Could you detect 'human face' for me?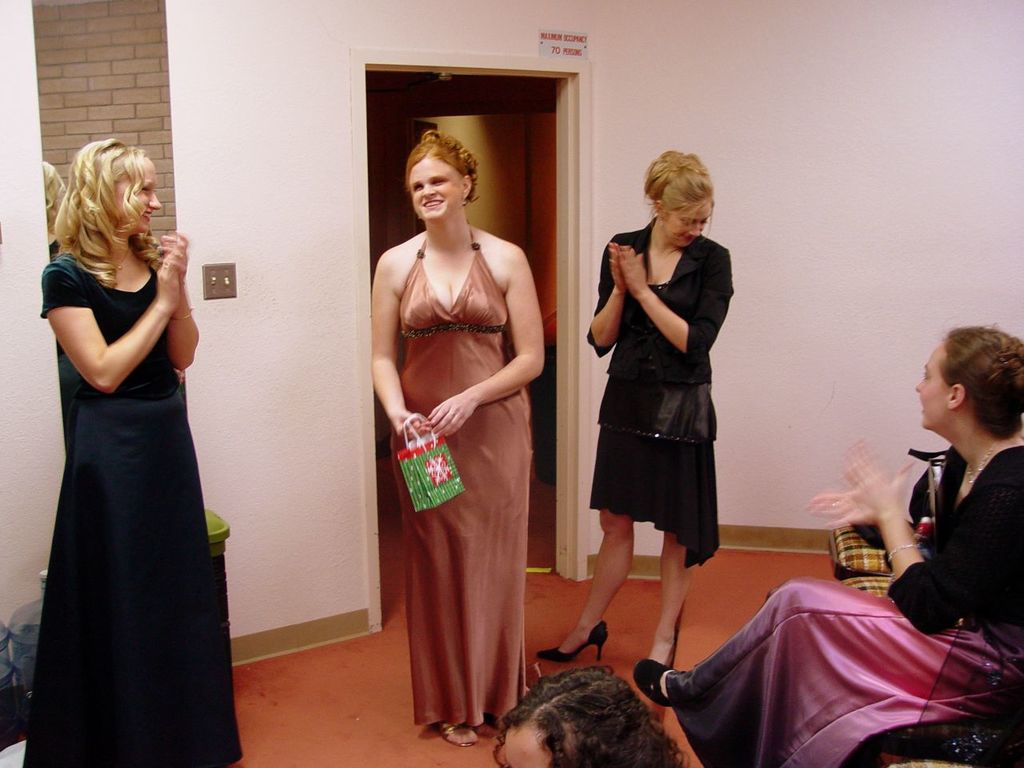
Detection result: {"x1": 409, "y1": 158, "x2": 465, "y2": 222}.
